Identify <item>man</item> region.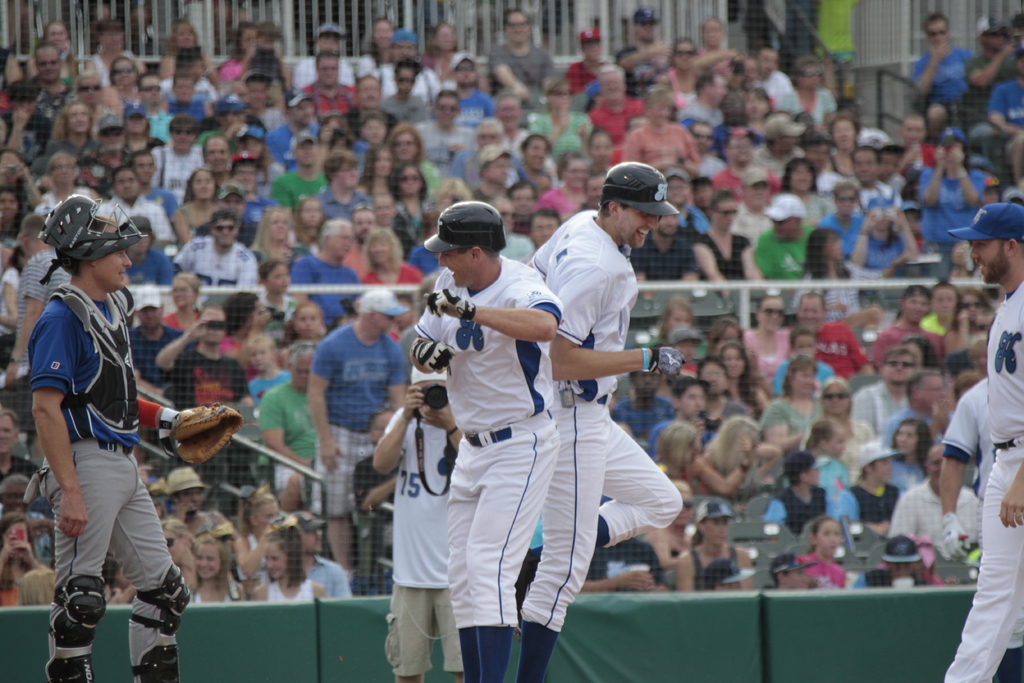
Region: [741,102,823,196].
